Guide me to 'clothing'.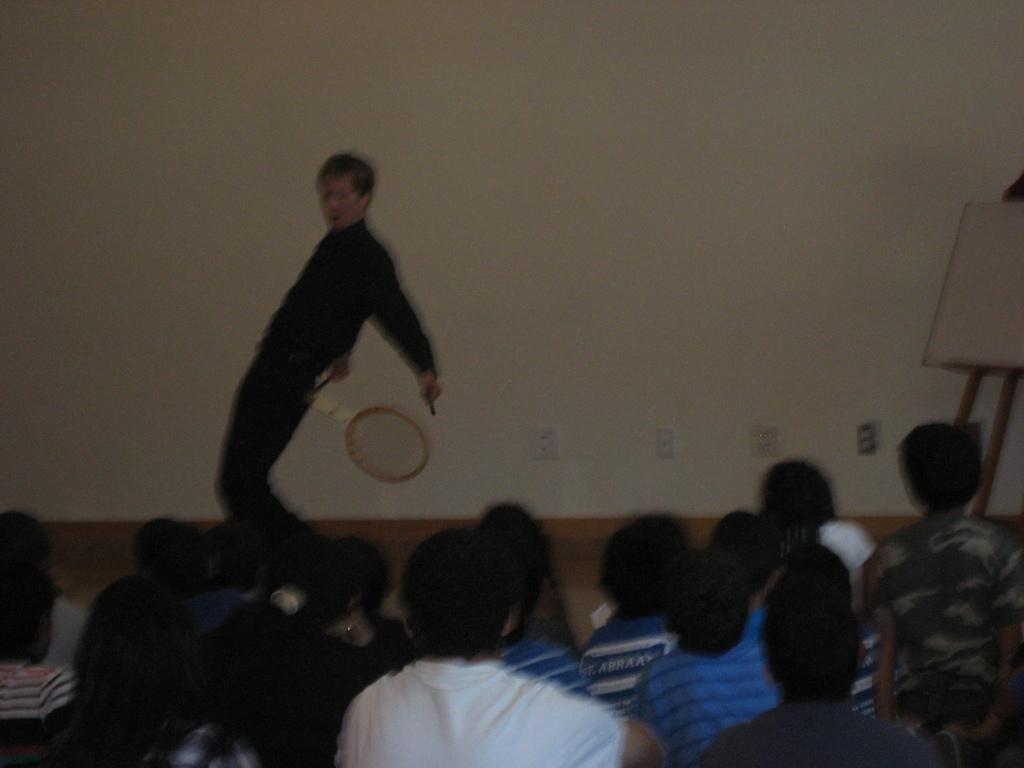
Guidance: [211, 223, 435, 545].
